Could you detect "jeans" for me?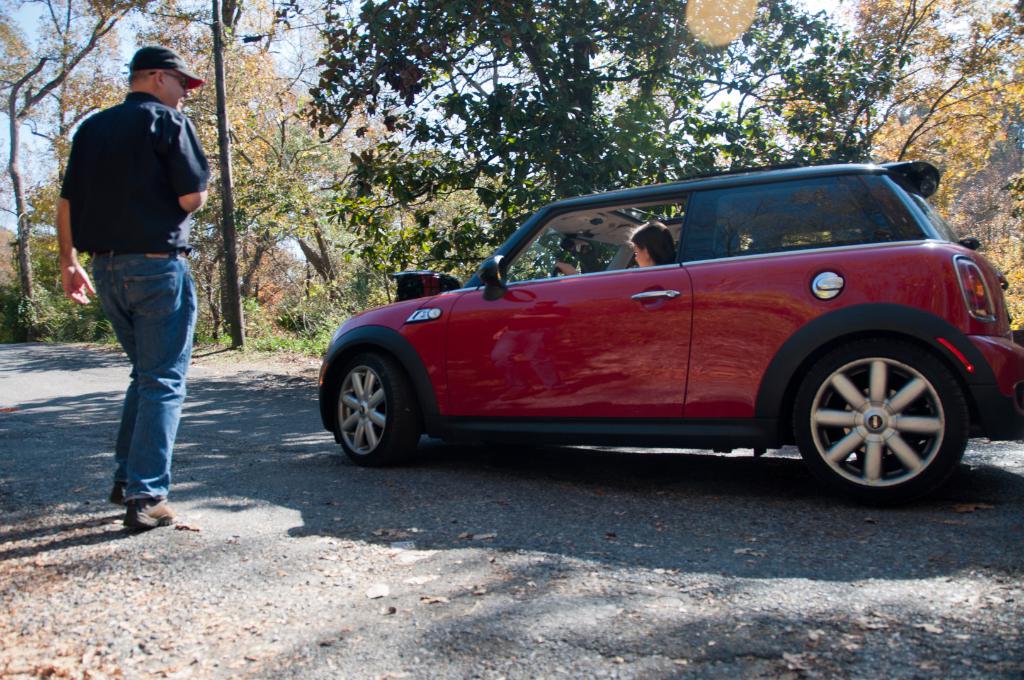
Detection result: {"left": 83, "top": 246, "right": 194, "bottom": 512}.
